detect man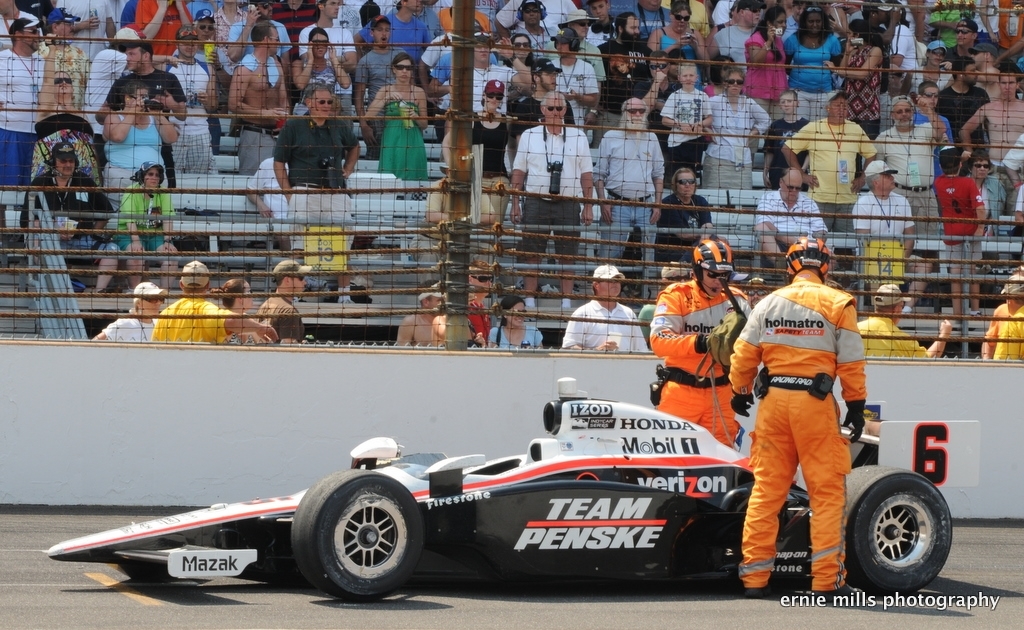
935/57/987/177
